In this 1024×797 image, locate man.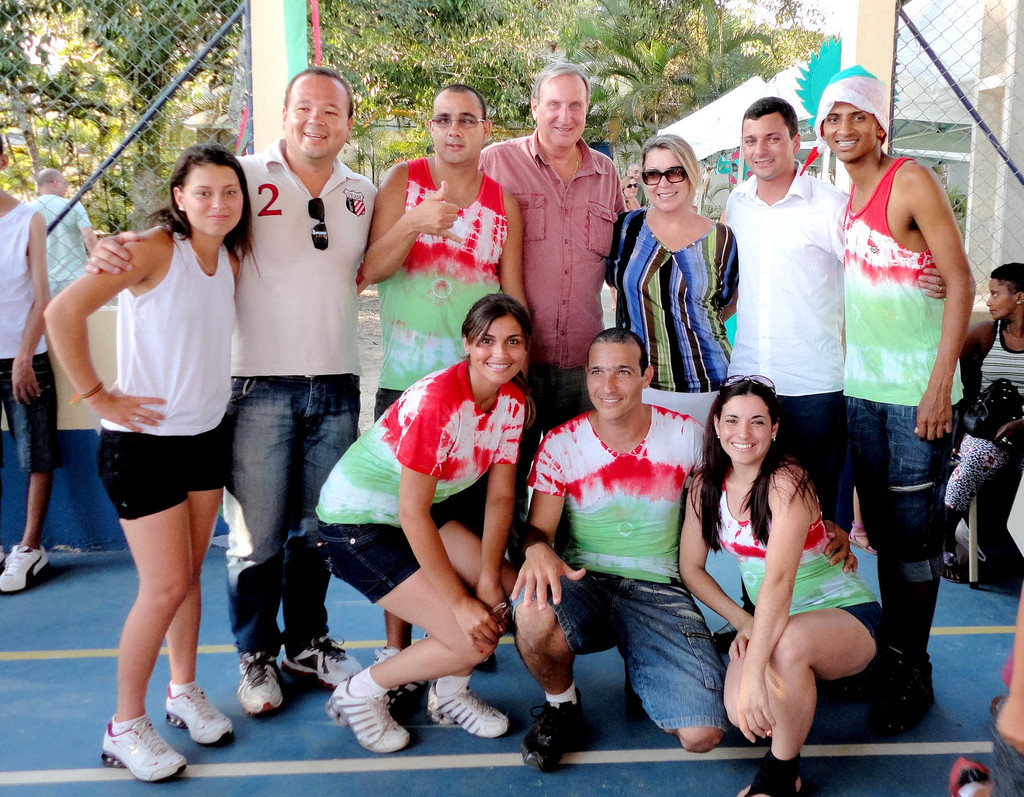
Bounding box: locate(504, 323, 861, 771).
